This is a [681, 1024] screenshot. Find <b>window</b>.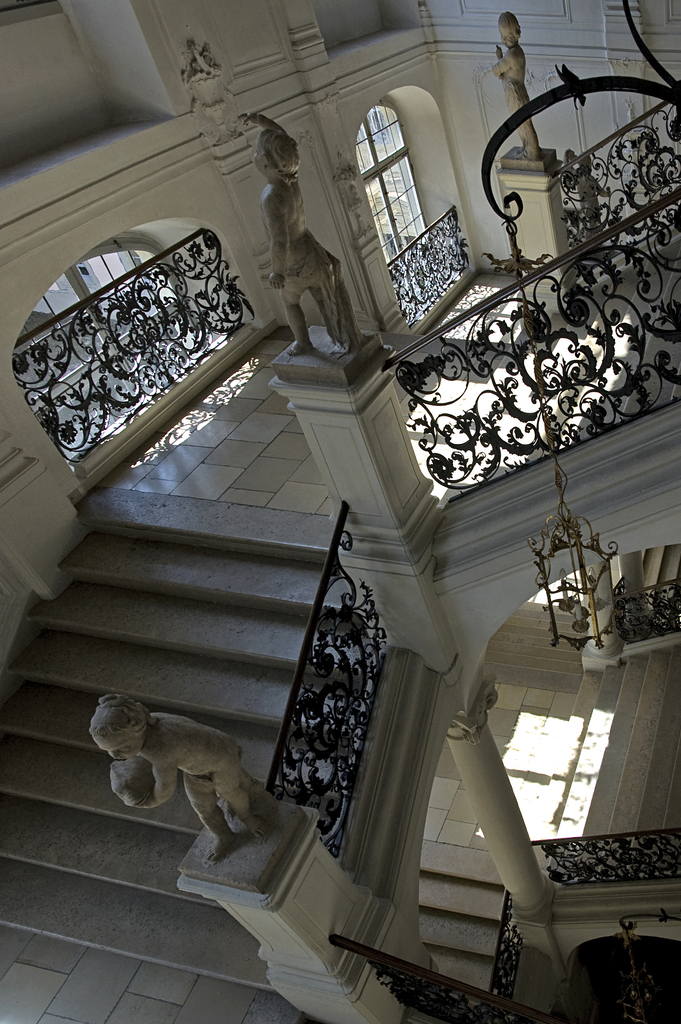
Bounding box: 6:230:206:468.
